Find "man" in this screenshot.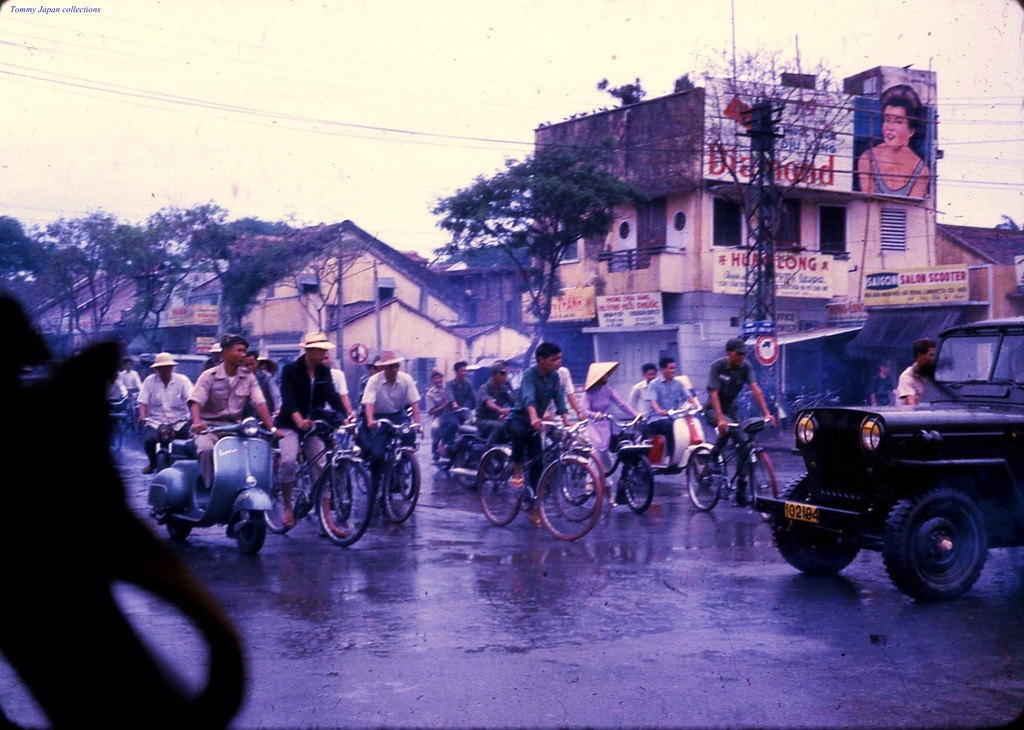
The bounding box for "man" is [x1=244, y1=350, x2=281, y2=420].
